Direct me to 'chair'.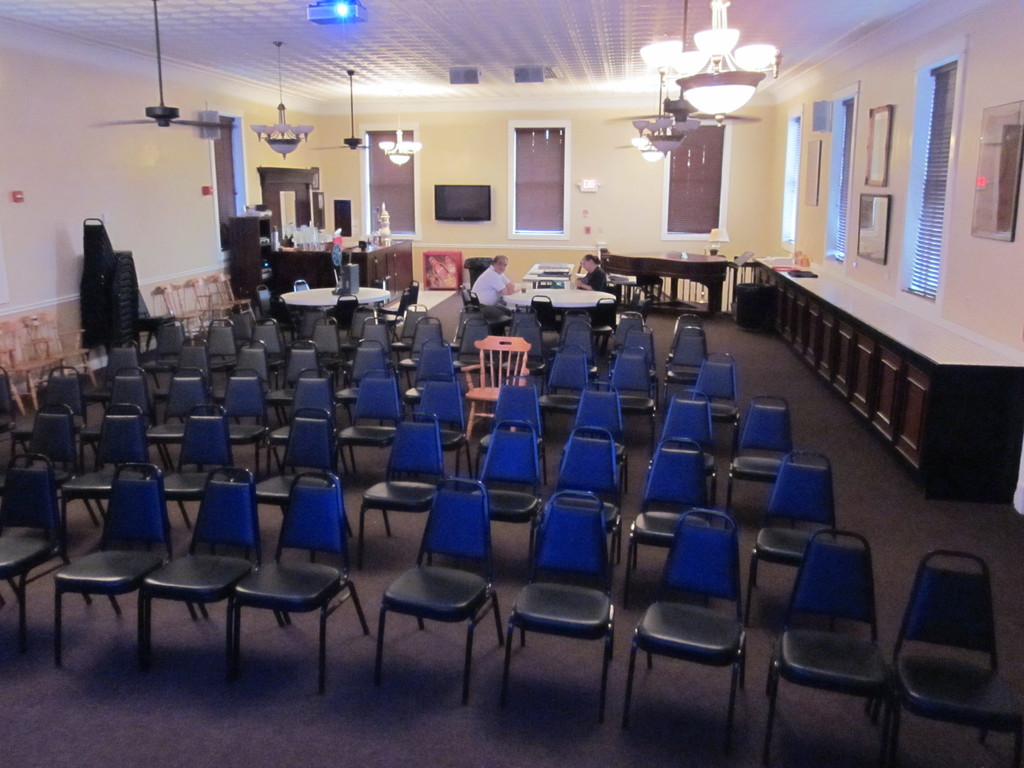
Direction: pyautogui.locateOnScreen(364, 506, 496, 697).
